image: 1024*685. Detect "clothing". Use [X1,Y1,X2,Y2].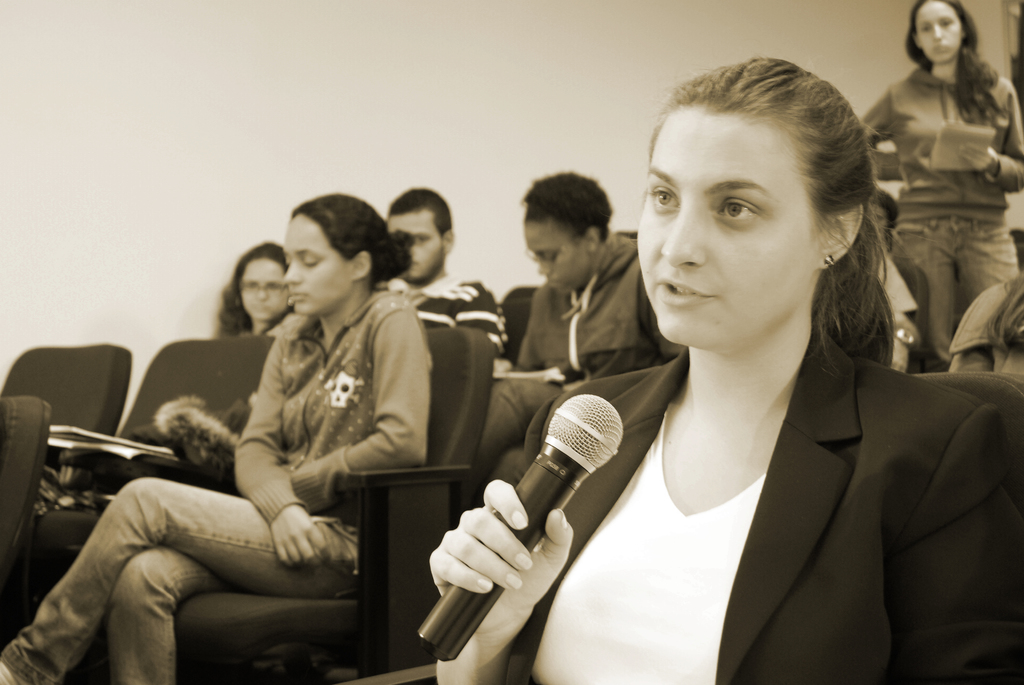
[929,278,1023,397].
